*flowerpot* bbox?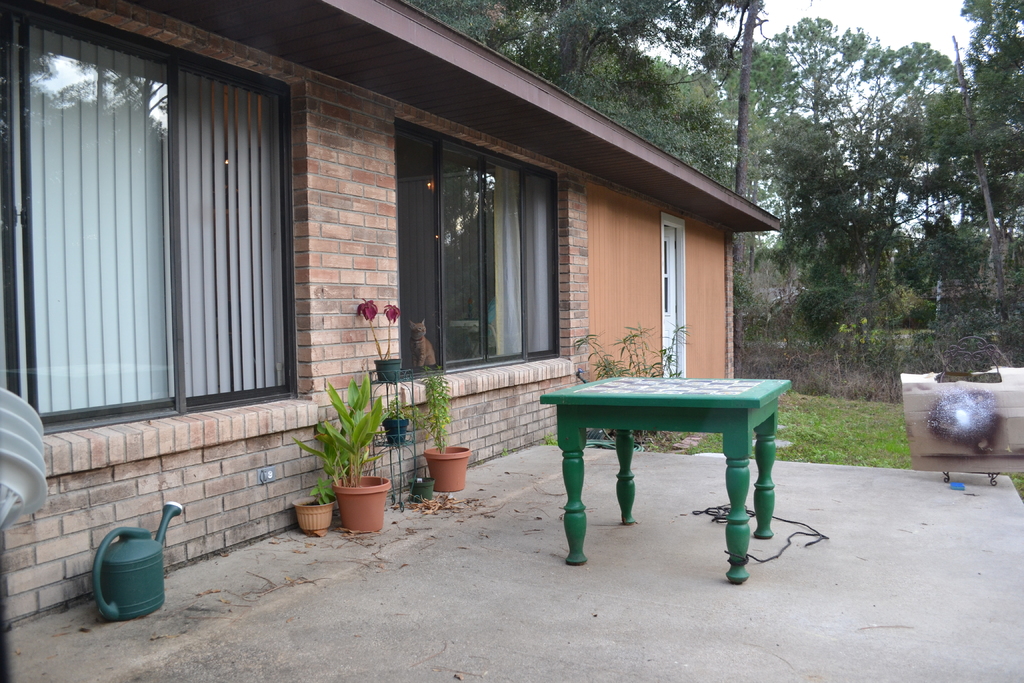
detection(372, 357, 400, 383)
